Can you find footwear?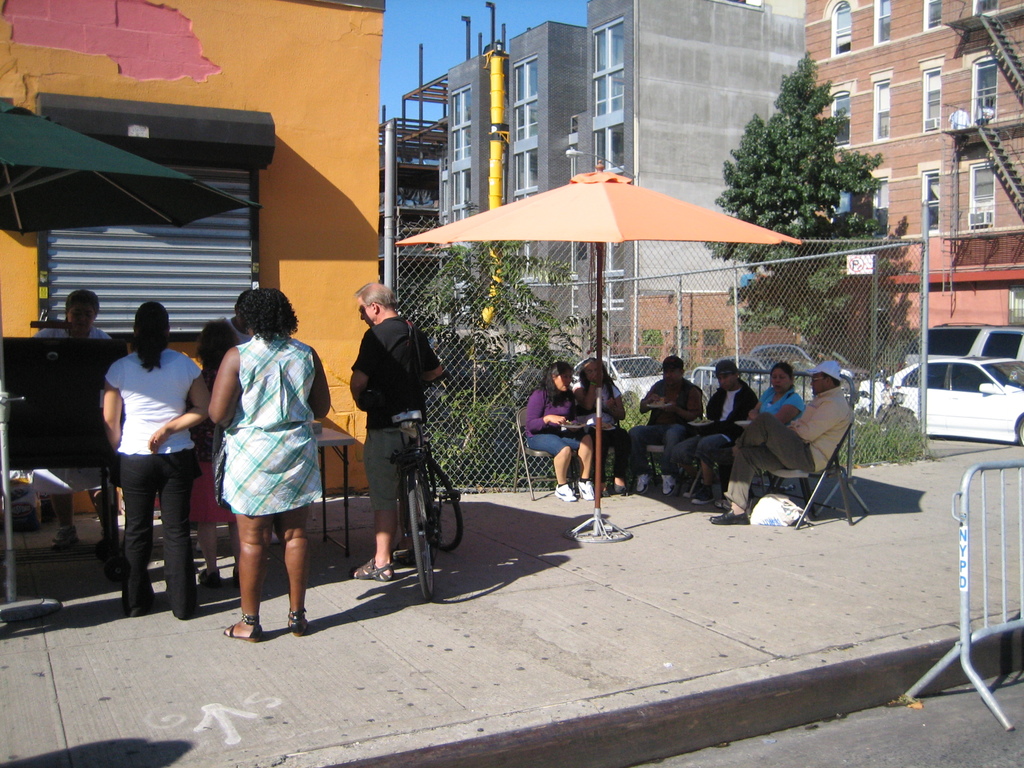
Yes, bounding box: bbox(350, 554, 396, 584).
